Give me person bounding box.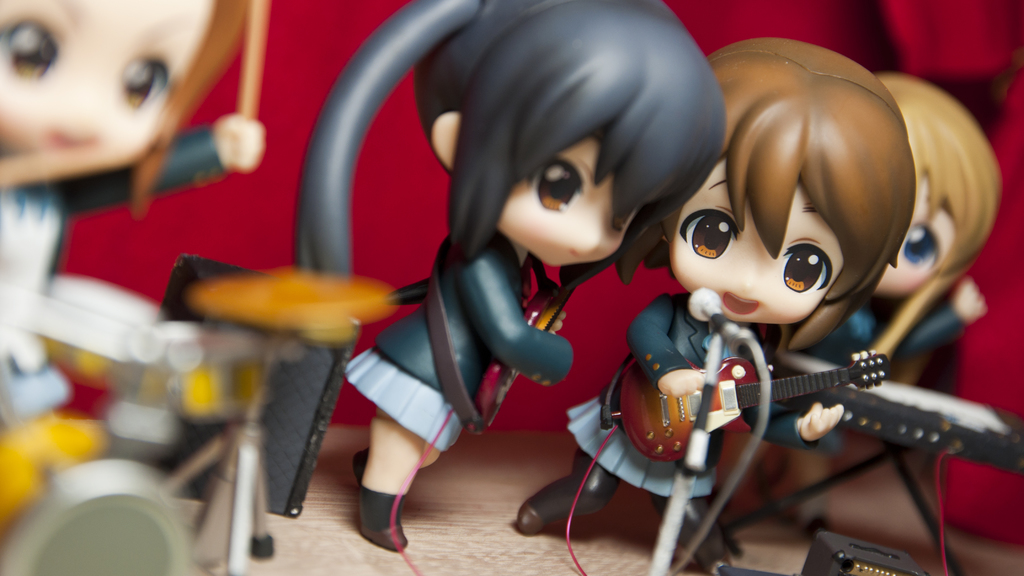
box=[511, 35, 920, 574].
